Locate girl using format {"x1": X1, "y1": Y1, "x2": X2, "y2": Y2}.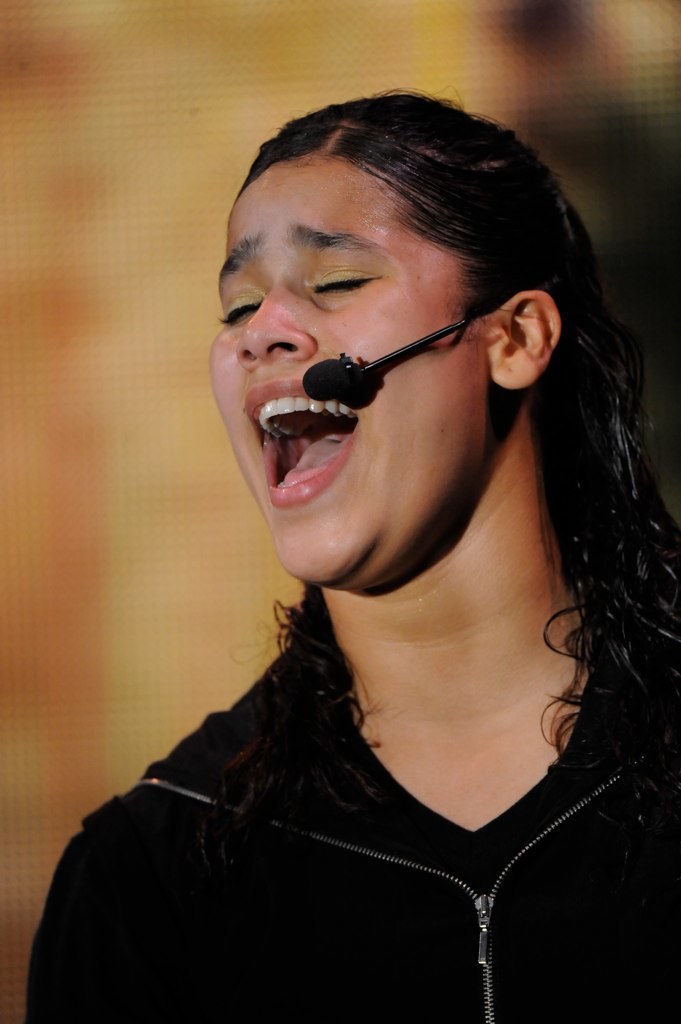
{"x1": 24, "y1": 83, "x2": 680, "y2": 1021}.
